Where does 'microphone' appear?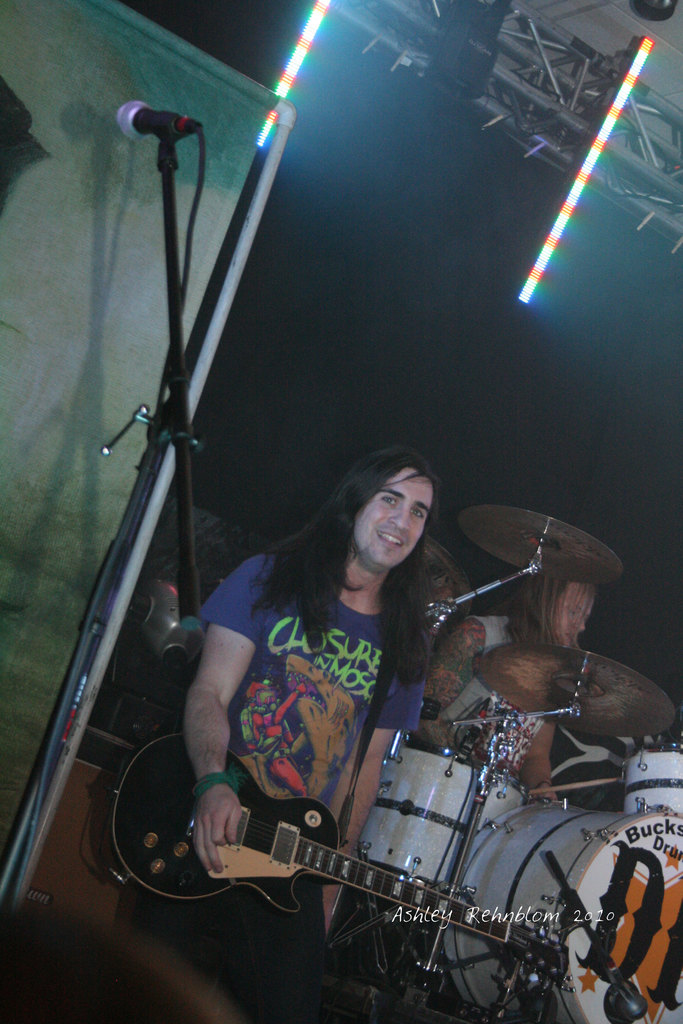
Appears at region(115, 99, 162, 137).
